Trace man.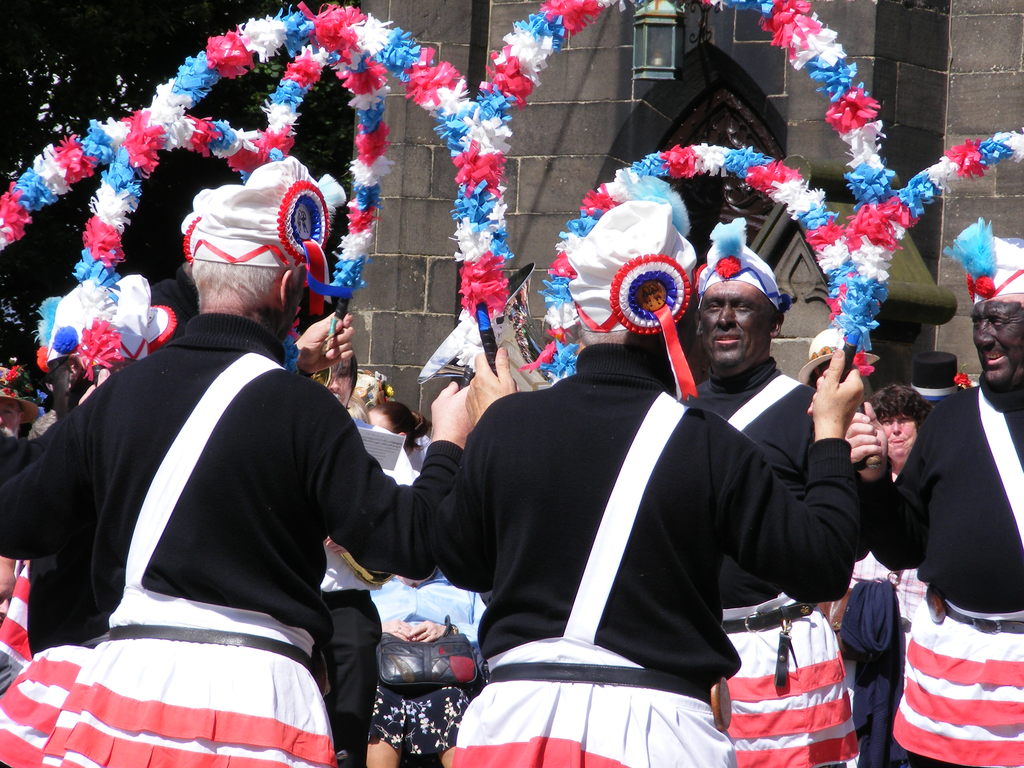
Traced to (640,169,867,767).
